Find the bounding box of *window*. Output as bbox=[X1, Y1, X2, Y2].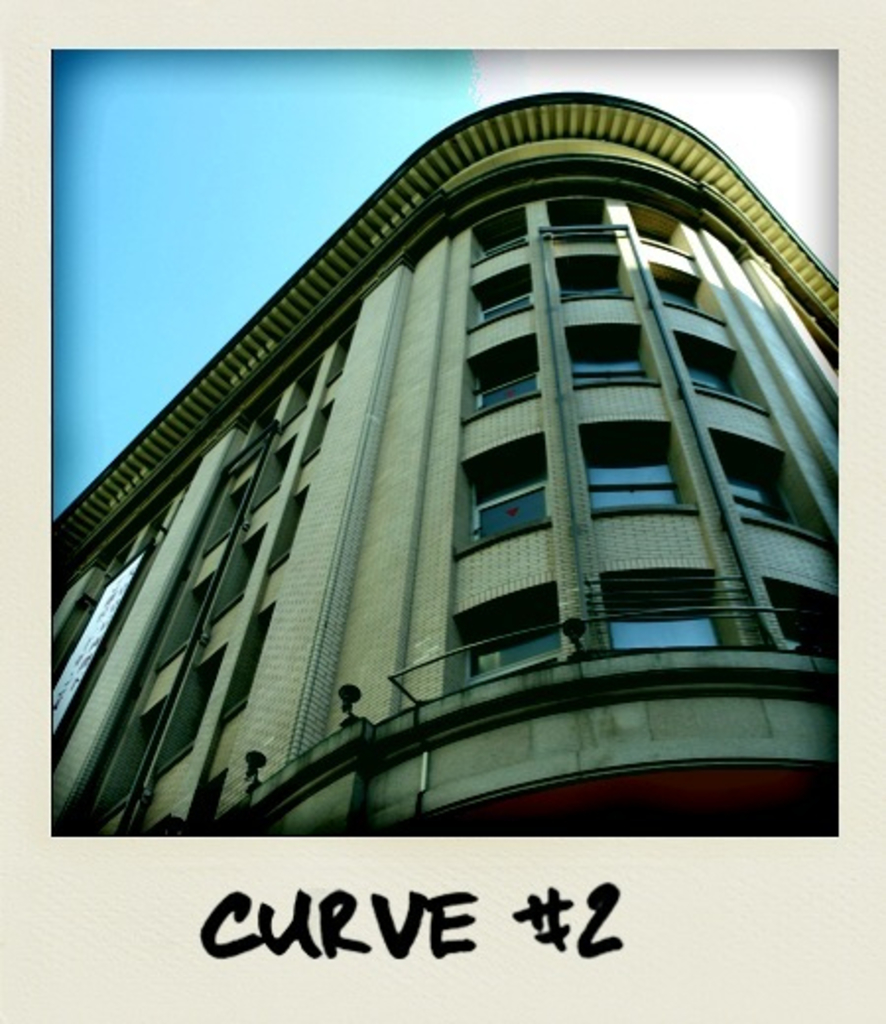
bbox=[272, 482, 307, 569].
